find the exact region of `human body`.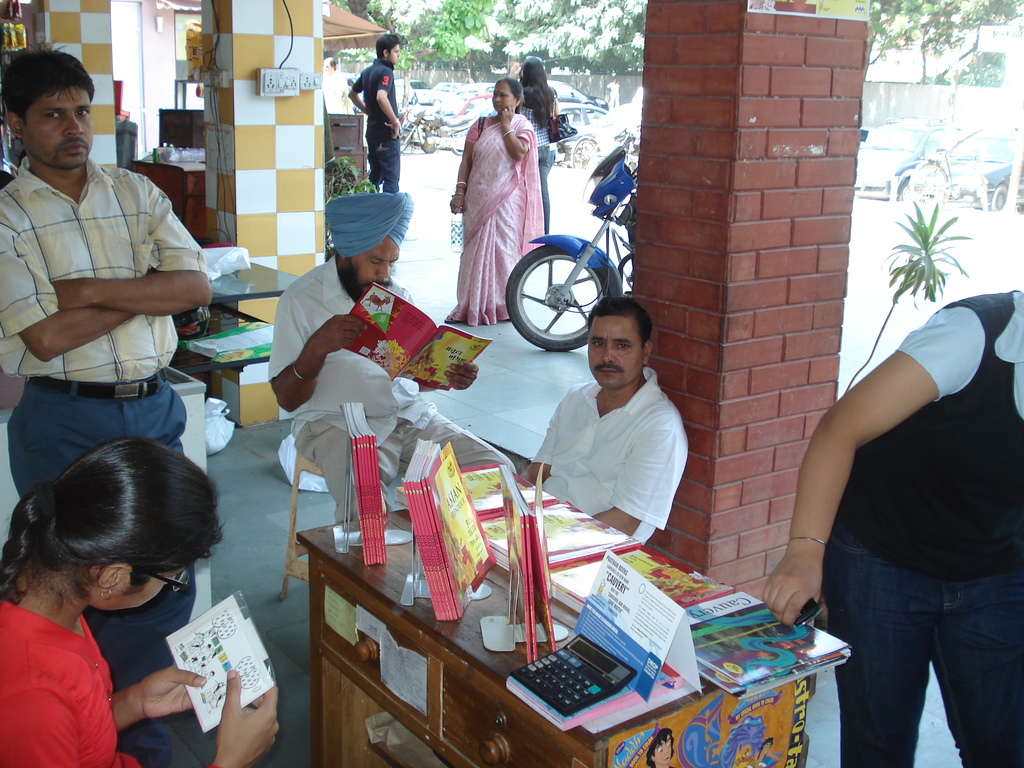
Exact region: 1 433 280 767.
